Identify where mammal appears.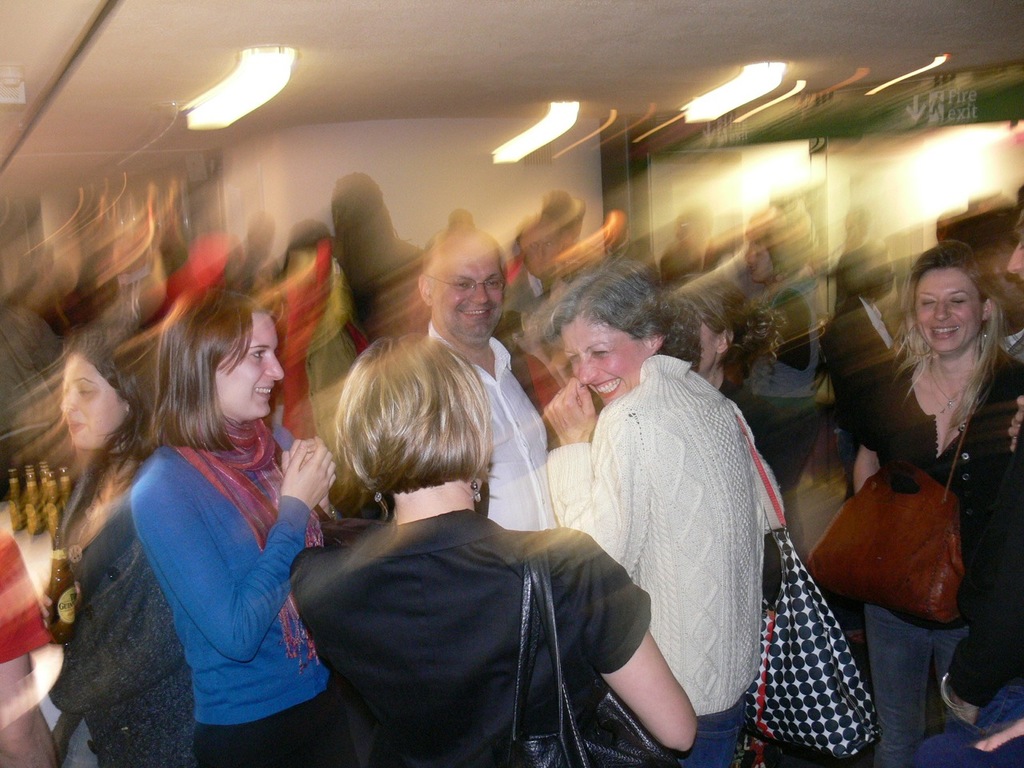
Appears at x1=413 y1=225 x2=557 y2=530.
